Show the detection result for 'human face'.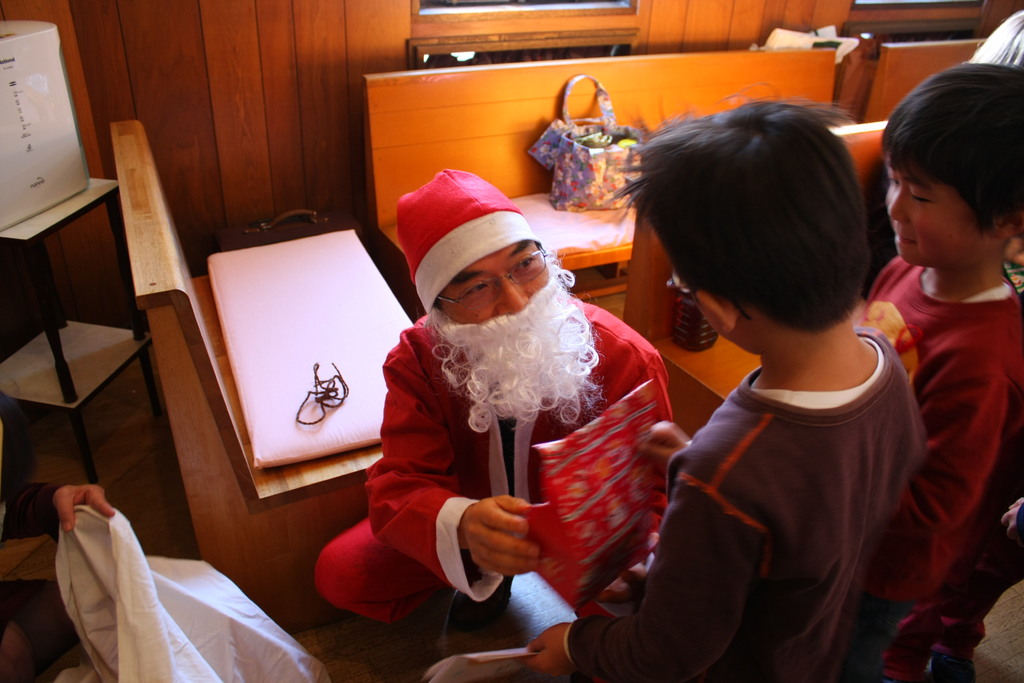
883,152,995,267.
